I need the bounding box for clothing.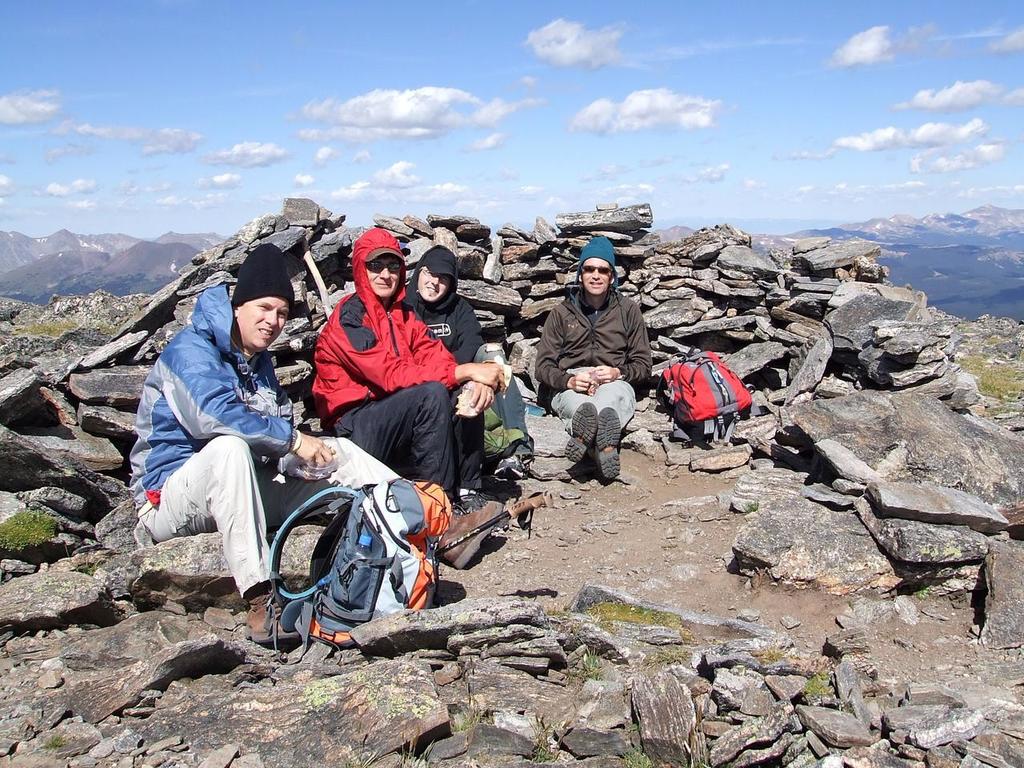
Here it is: bbox=[404, 245, 540, 429].
